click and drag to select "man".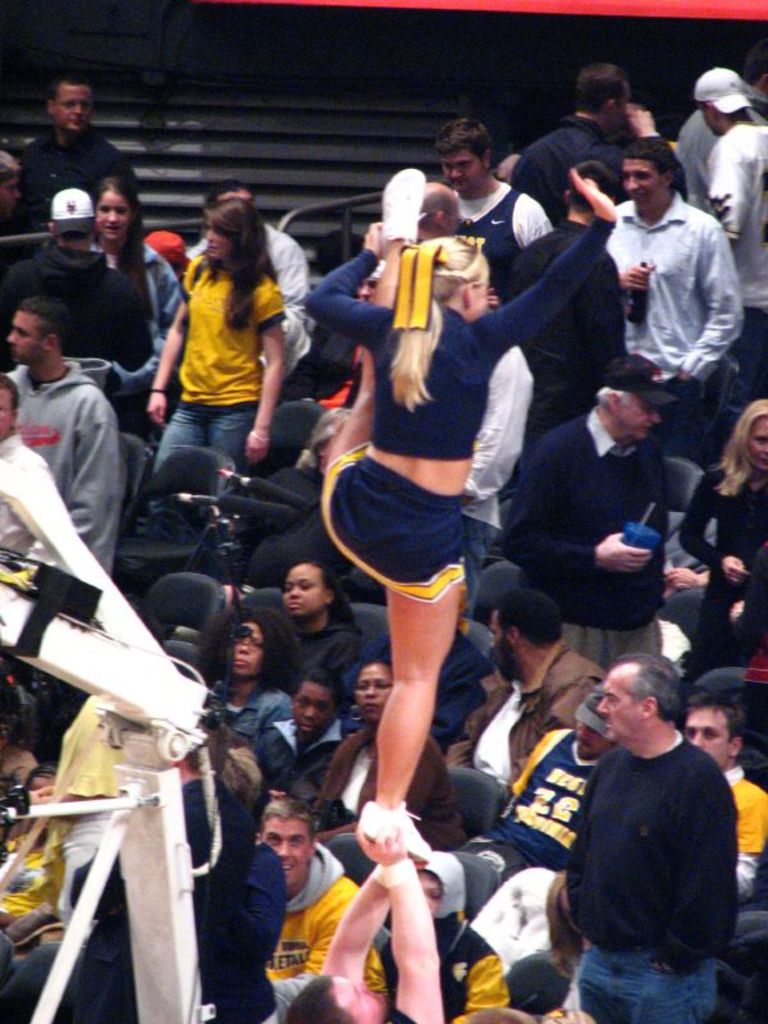
Selection: pyautogui.locateOnScreen(684, 684, 767, 901).
